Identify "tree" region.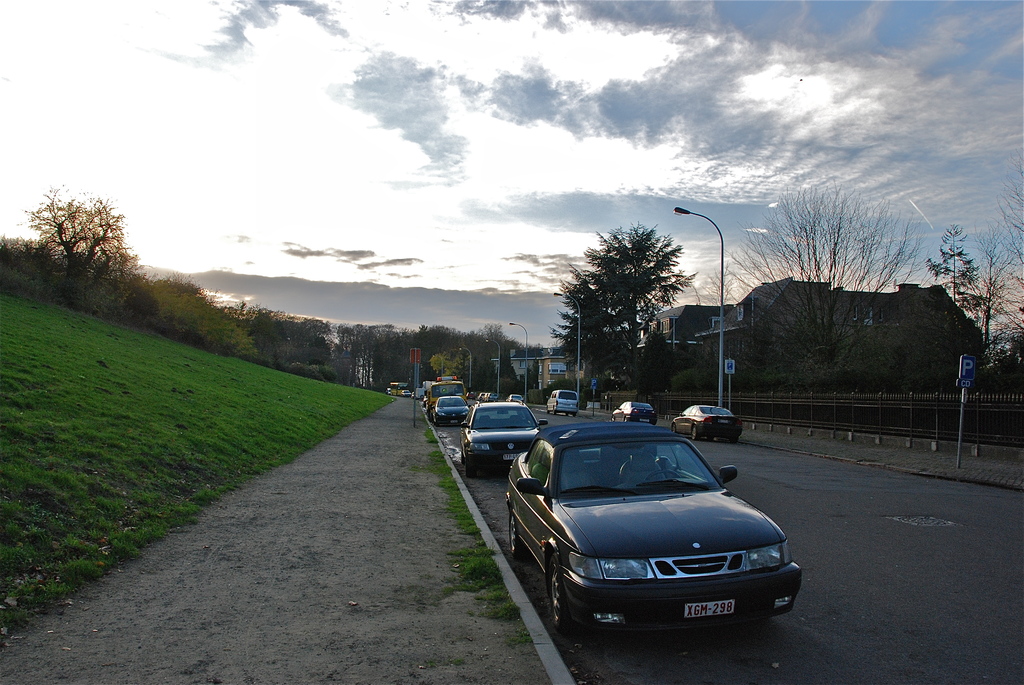
Region: rect(559, 297, 633, 395).
